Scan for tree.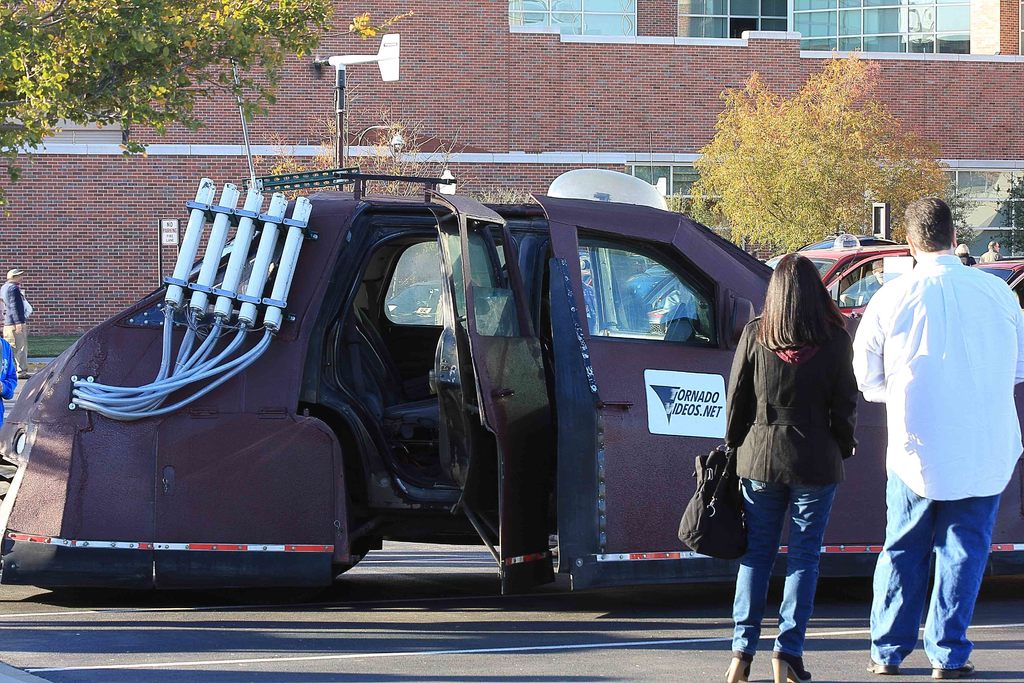
Scan result: {"x1": 634, "y1": 70, "x2": 987, "y2": 253}.
